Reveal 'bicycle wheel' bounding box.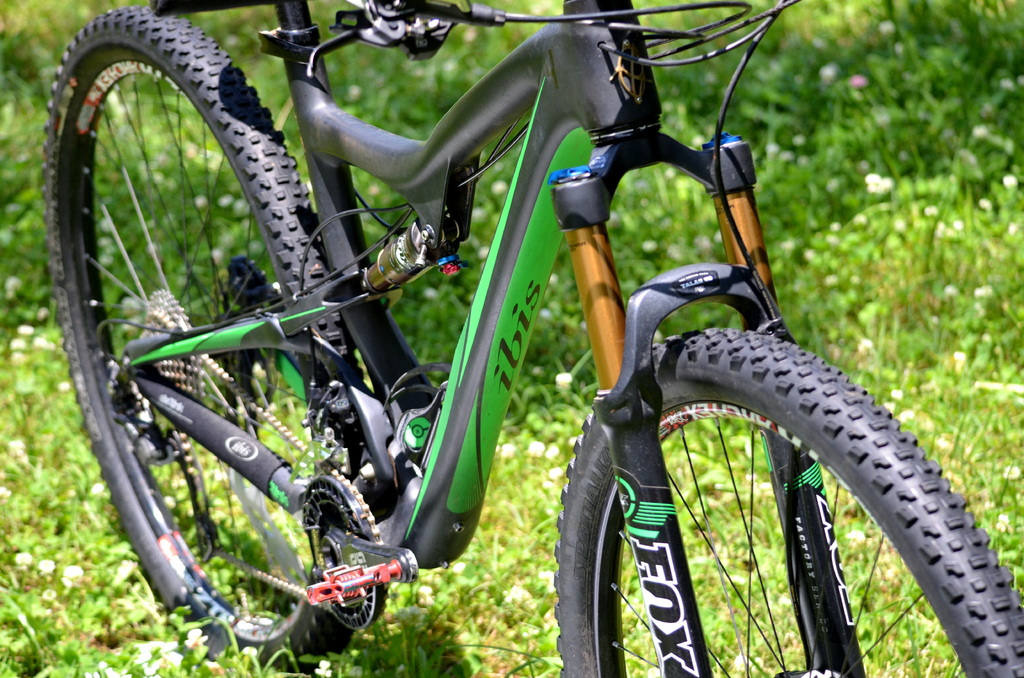
Revealed: (x1=552, y1=324, x2=1023, y2=677).
